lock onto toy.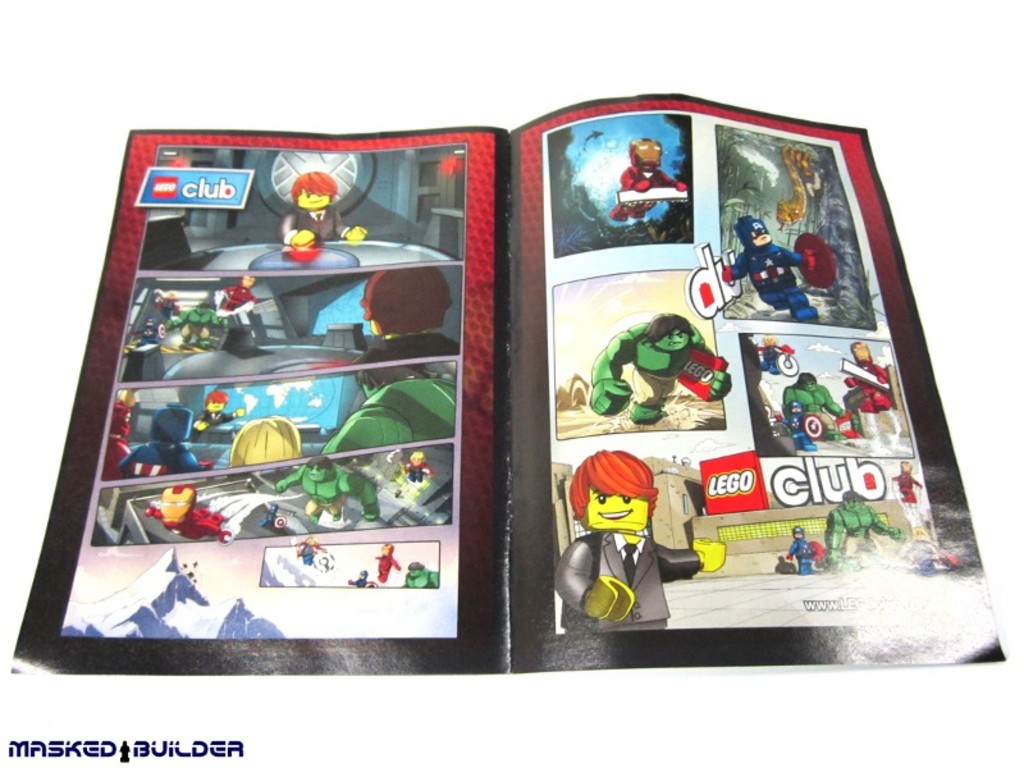
Locked: {"left": 282, "top": 173, "right": 367, "bottom": 250}.
